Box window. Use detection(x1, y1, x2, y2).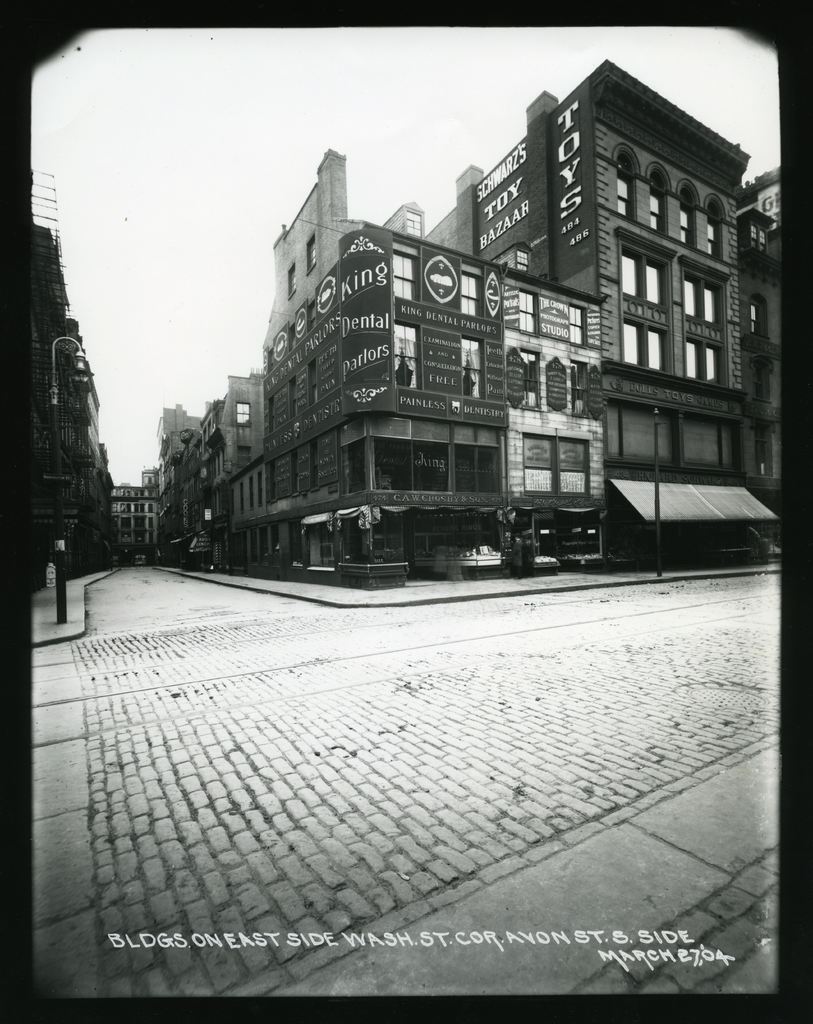
detection(459, 274, 482, 319).
